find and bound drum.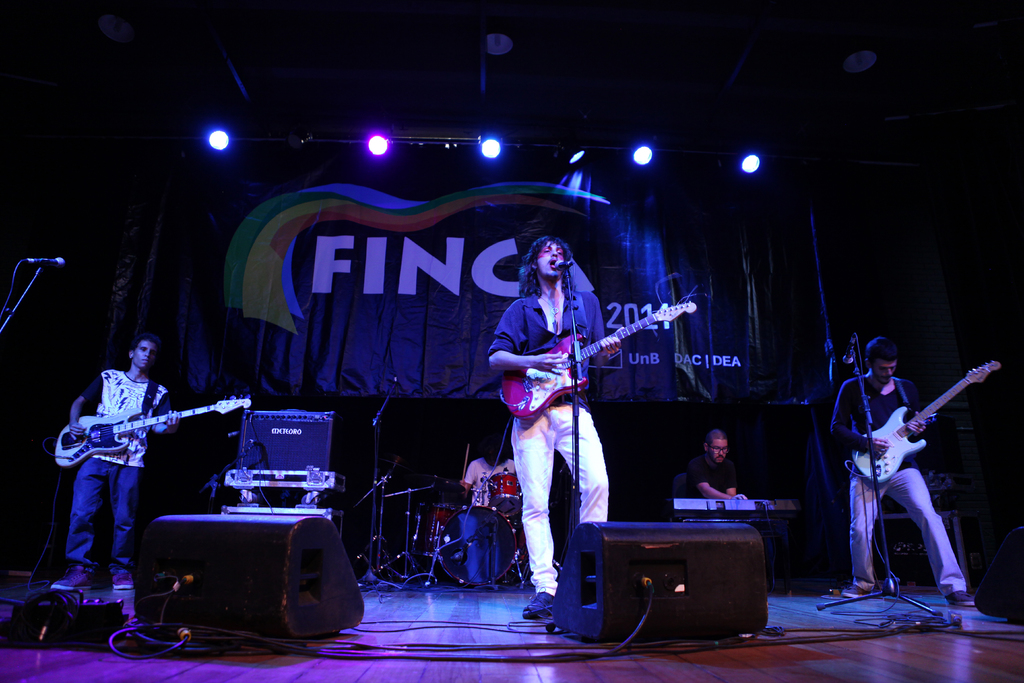
Bound: crop(484, 469, 524, 511).
